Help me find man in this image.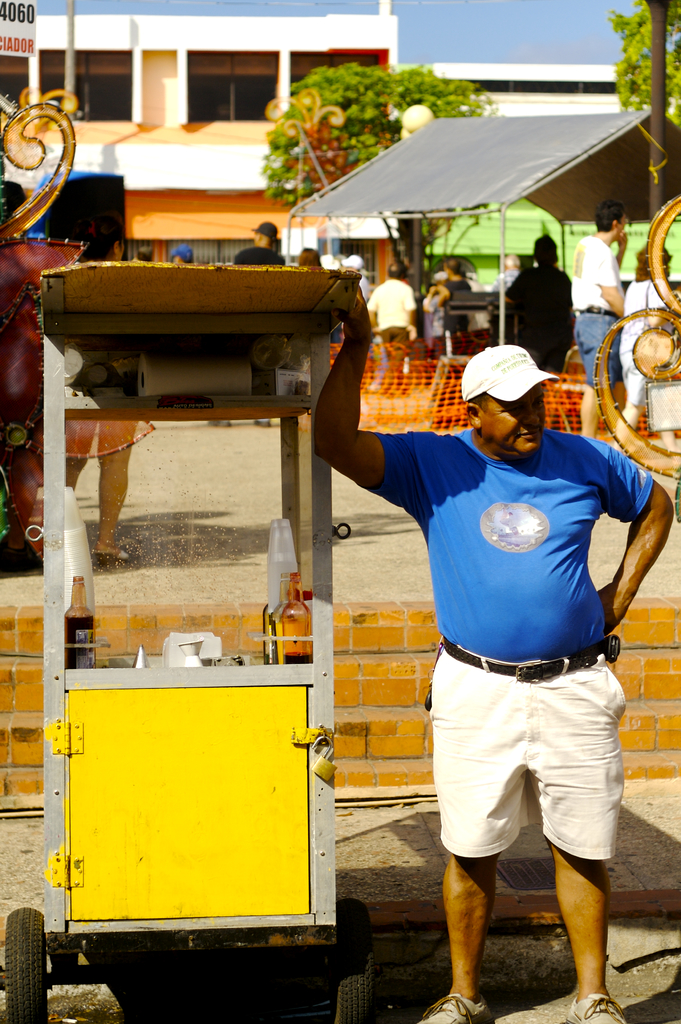
Found it: Rect(313, 280, 678, 1023).
